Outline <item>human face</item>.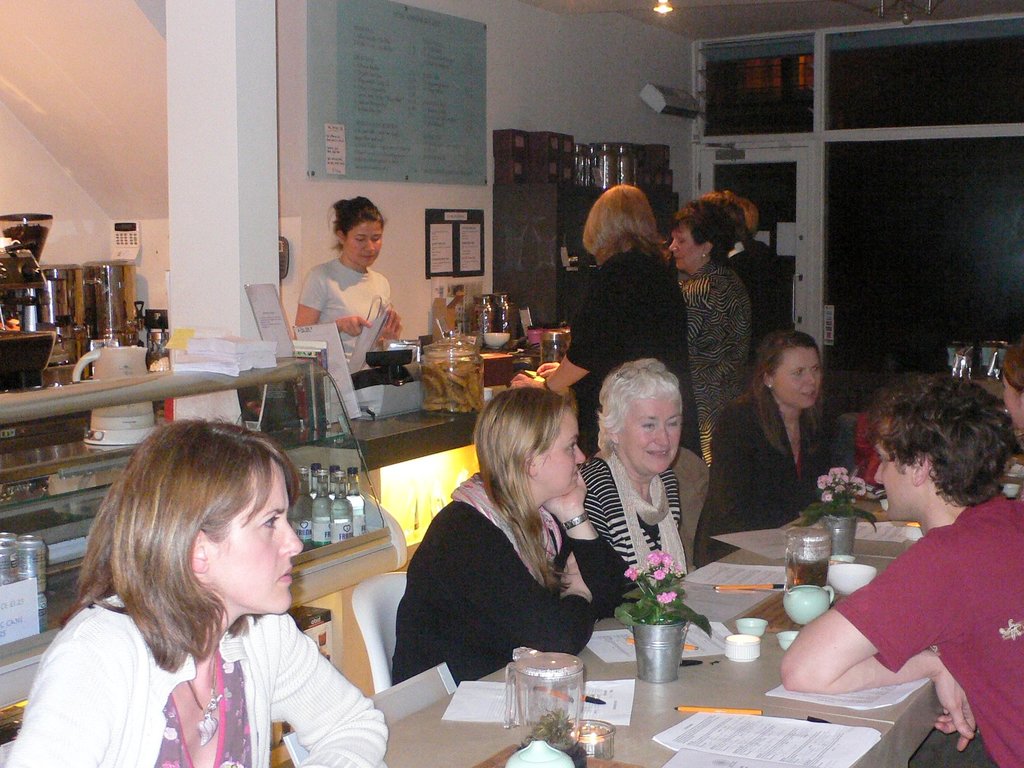
Outline: 207:456:297:616.
